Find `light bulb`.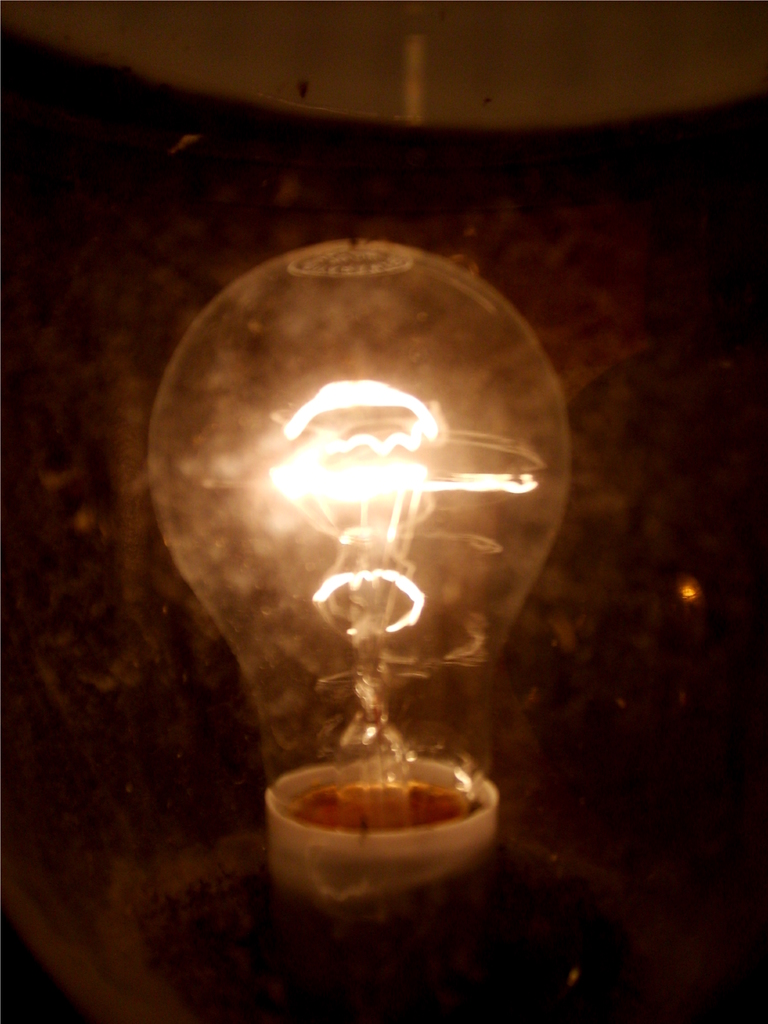
<bbox>152, 233, 576, 933</bbox>.
